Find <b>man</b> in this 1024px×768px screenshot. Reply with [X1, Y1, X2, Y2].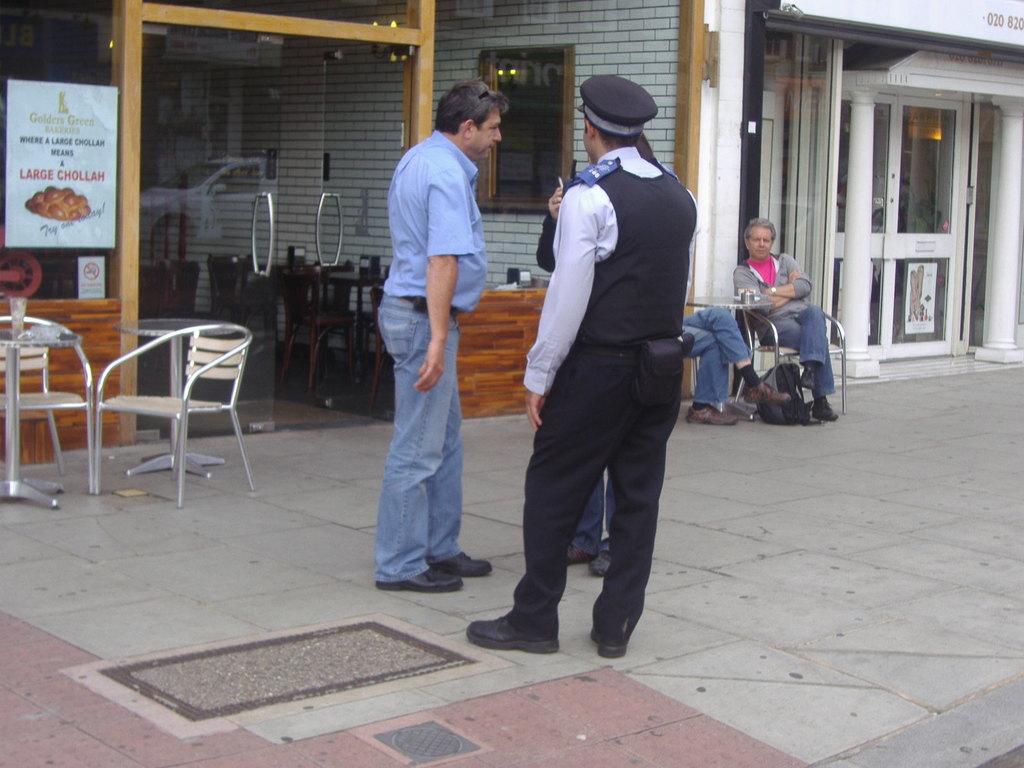
[676, 301, 780, 433].
